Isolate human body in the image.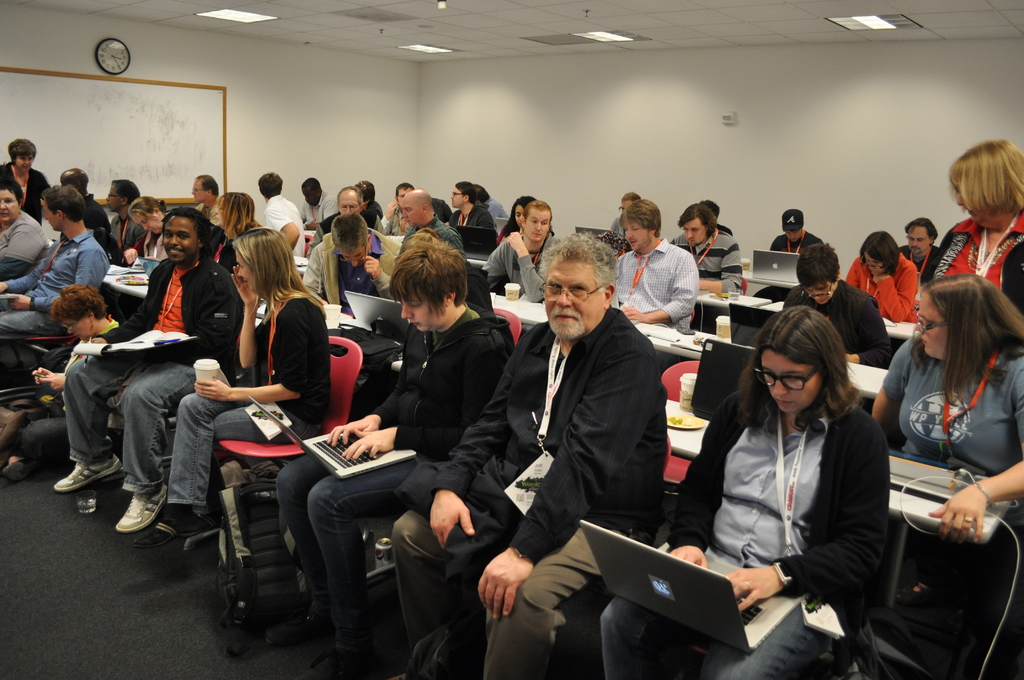
Isolated region: [0,219,105,385].
